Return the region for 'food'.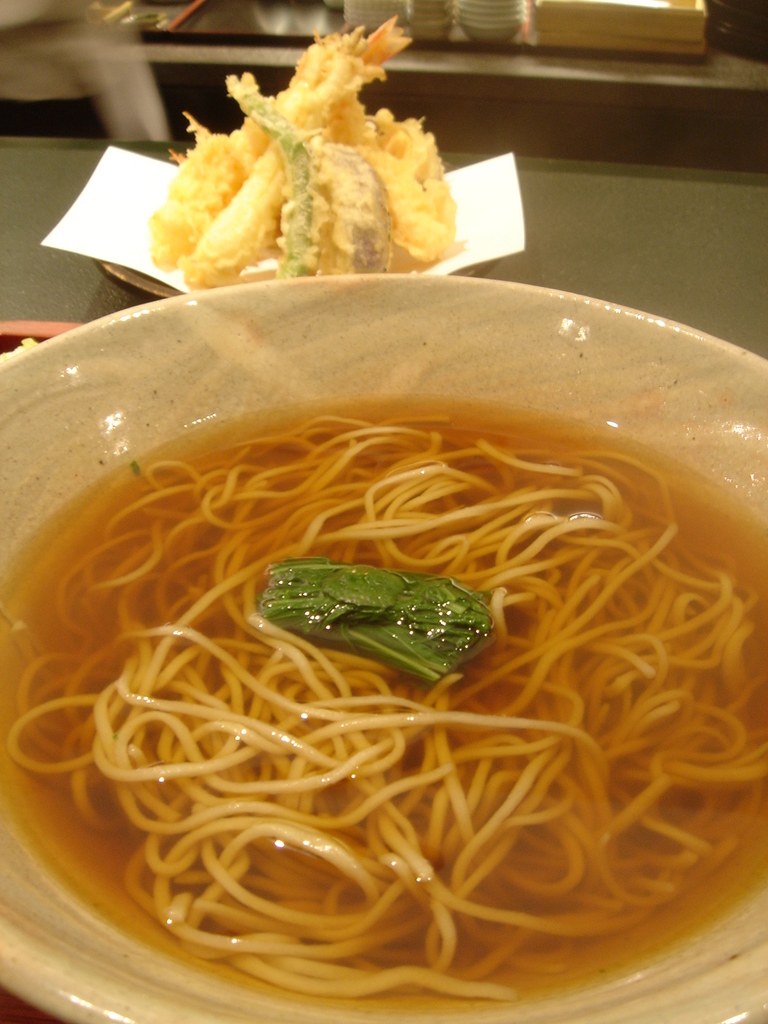
rect(126, 21, 504, 286).
